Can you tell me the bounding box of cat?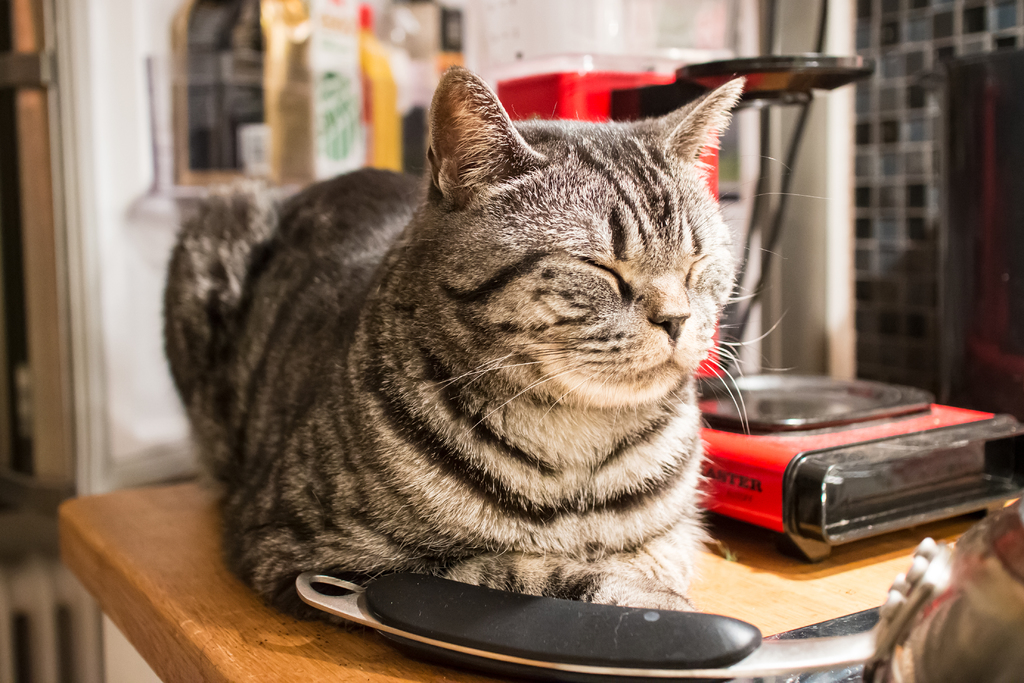
[left=145, top=55, right=791, bottom=644].
